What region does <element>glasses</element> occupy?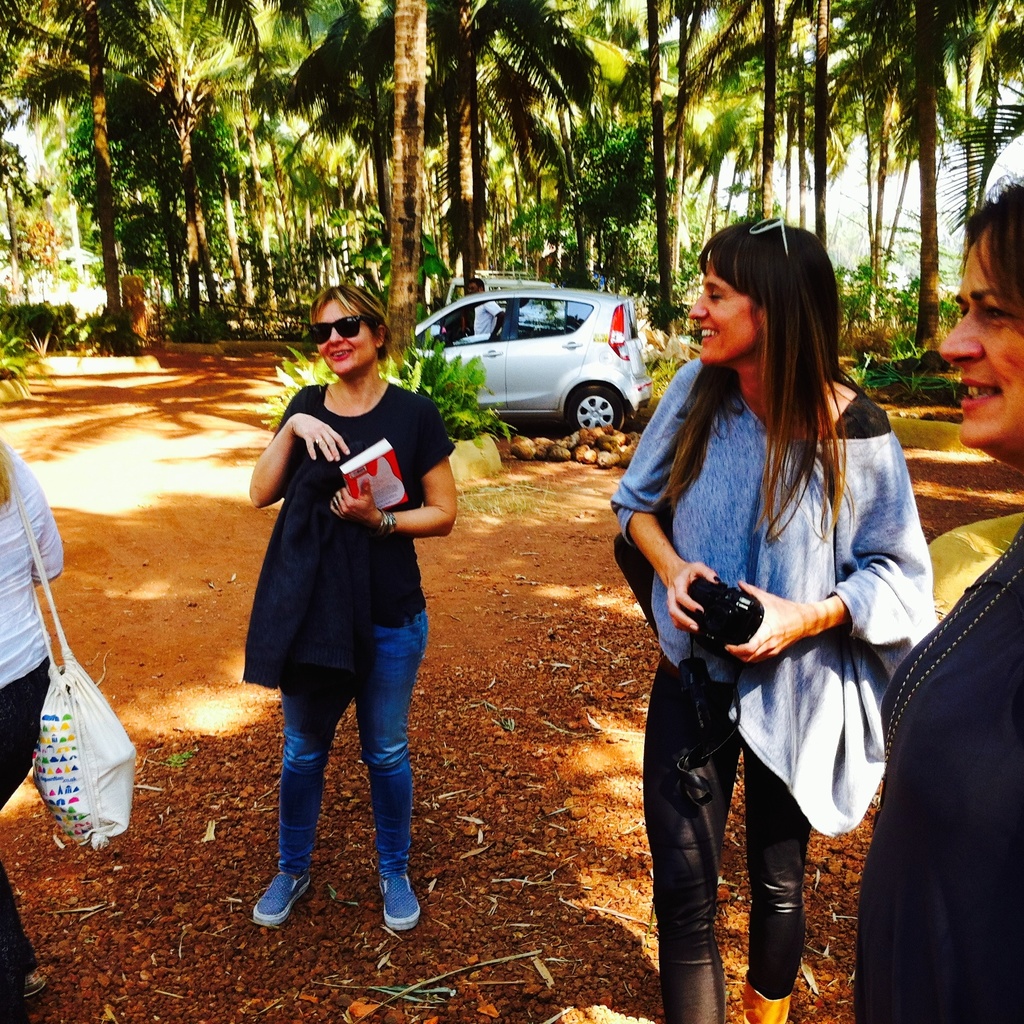
(307,314,367,349).
